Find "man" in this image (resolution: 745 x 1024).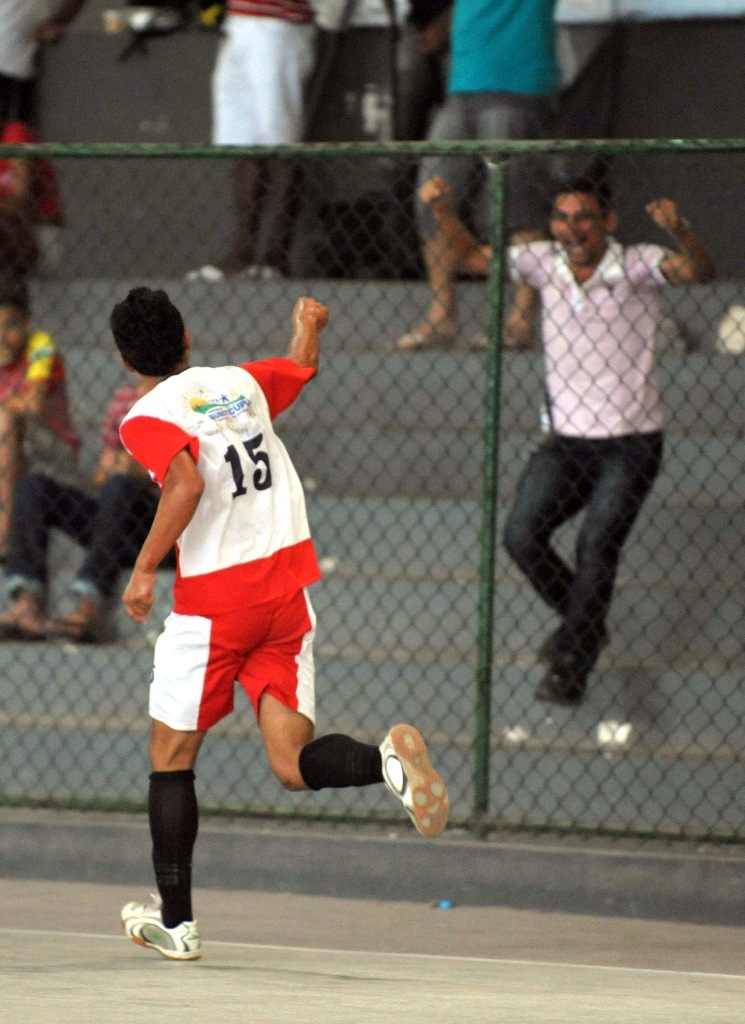
(420, 176, 706, 703).
